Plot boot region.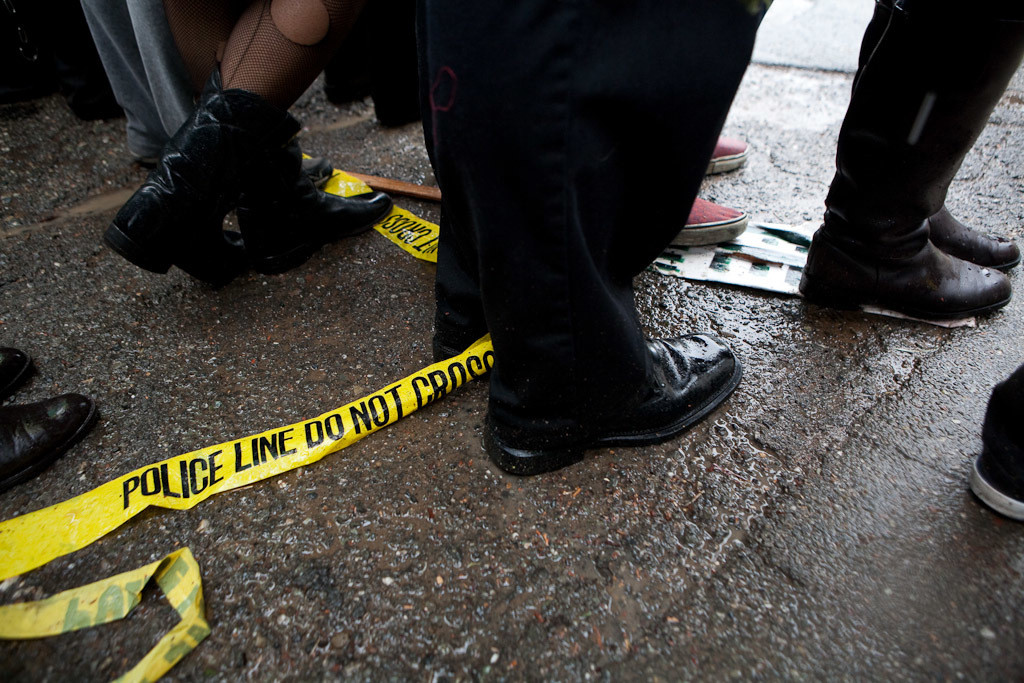
Plotted at (x1=101, y1=67, x2=301, y2=286).
